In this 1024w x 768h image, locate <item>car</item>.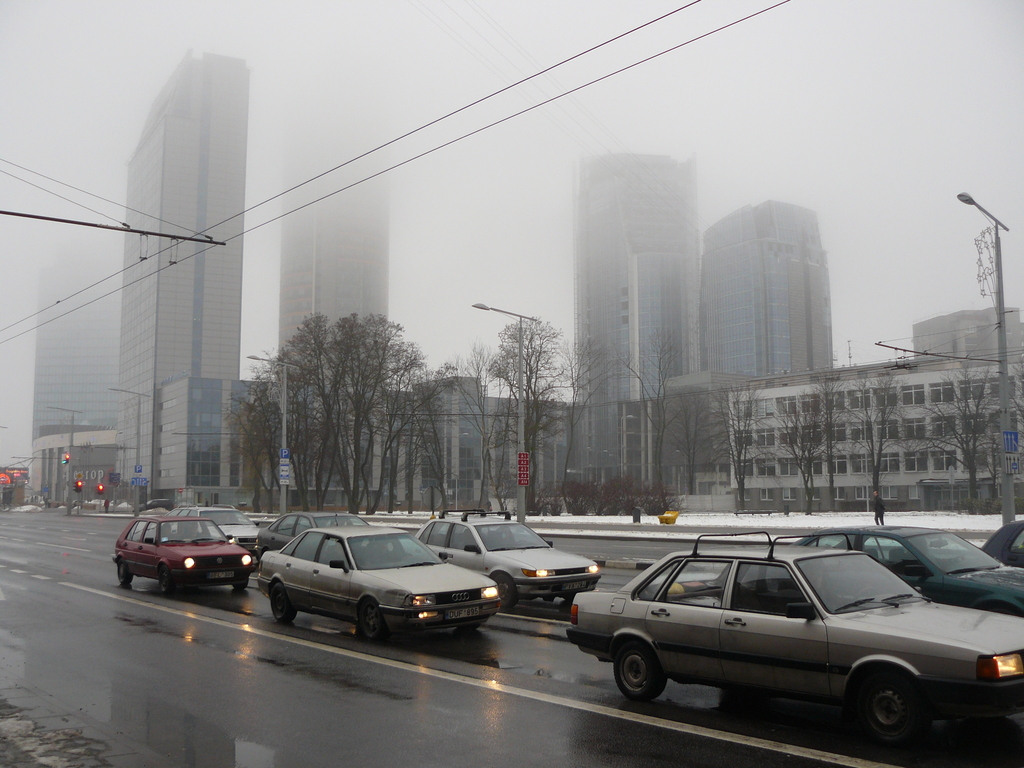
Bounding box: 111,509,251,596.
